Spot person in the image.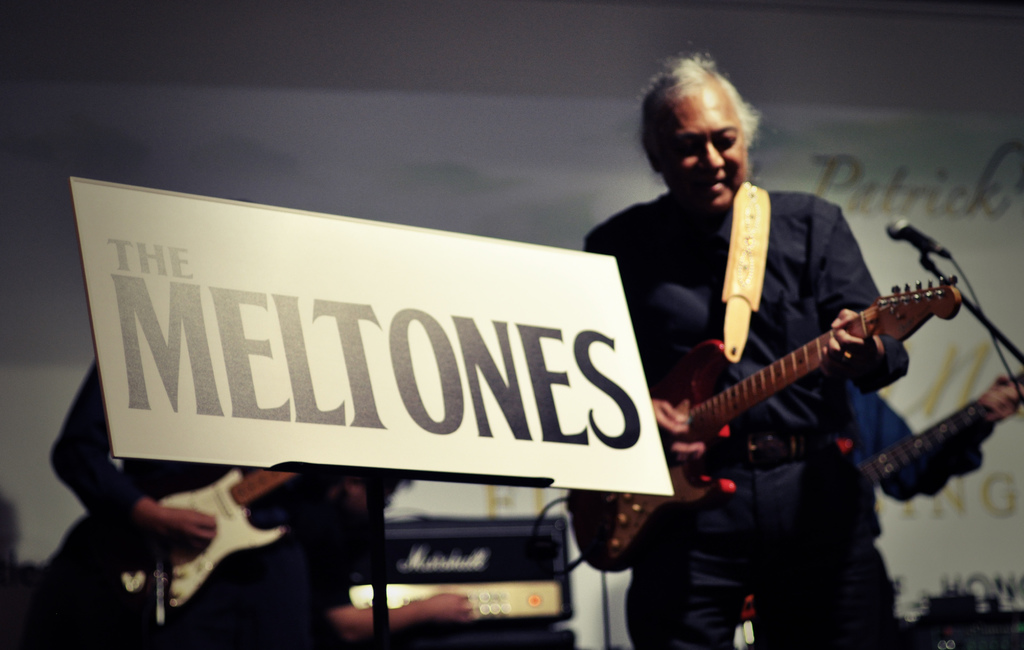
person found at 51:357:413:649.
